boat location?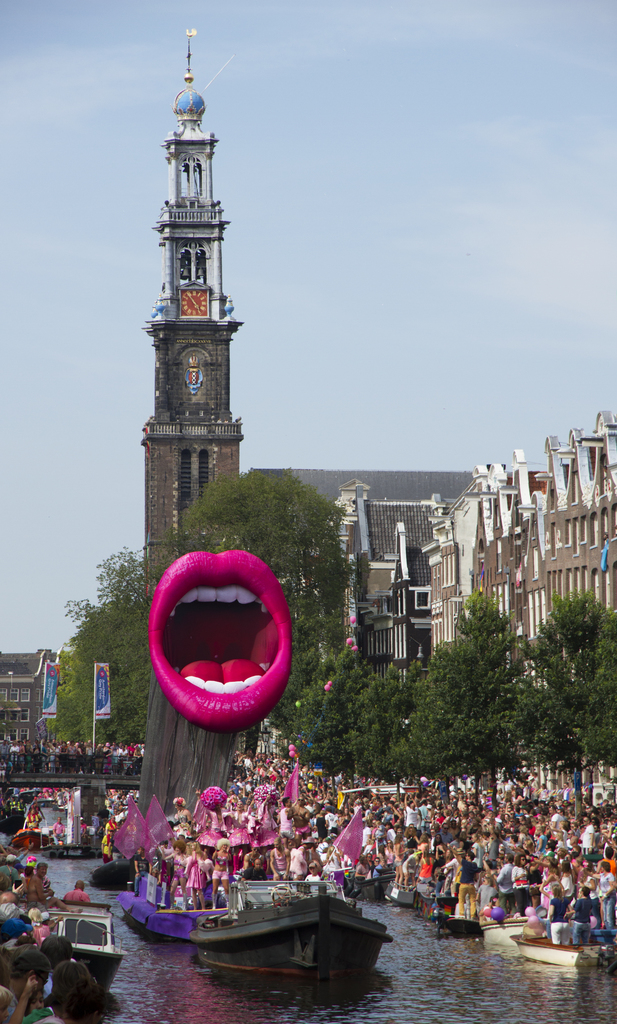
detection(118, 862, 257, 939)
